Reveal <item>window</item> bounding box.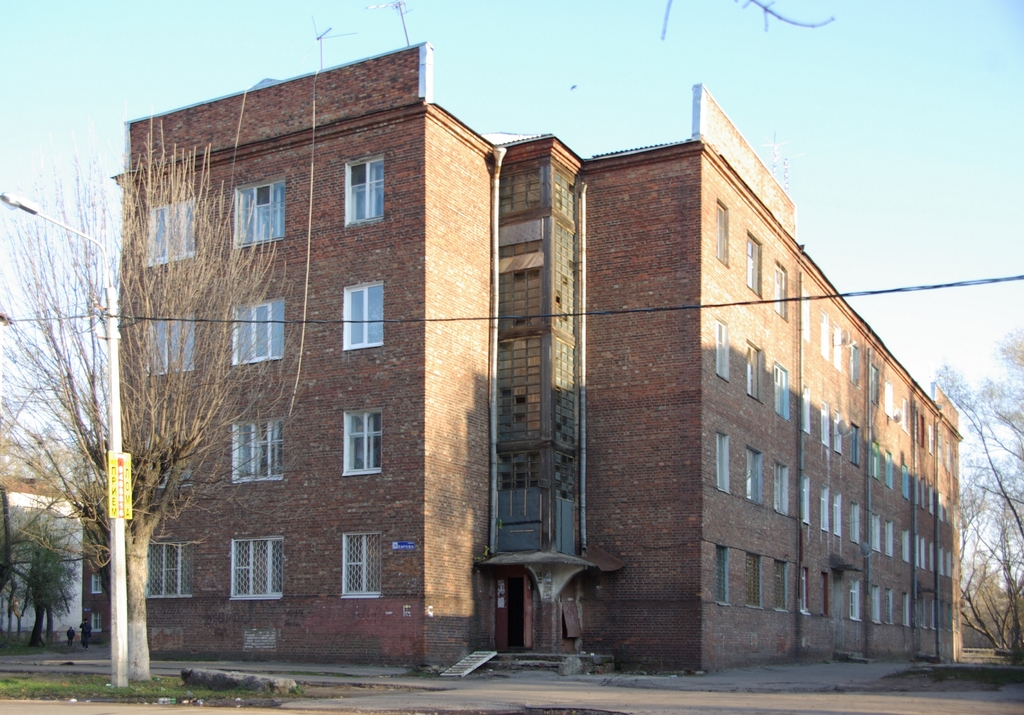
Revealed: detection(140, 315, 198, 374).
